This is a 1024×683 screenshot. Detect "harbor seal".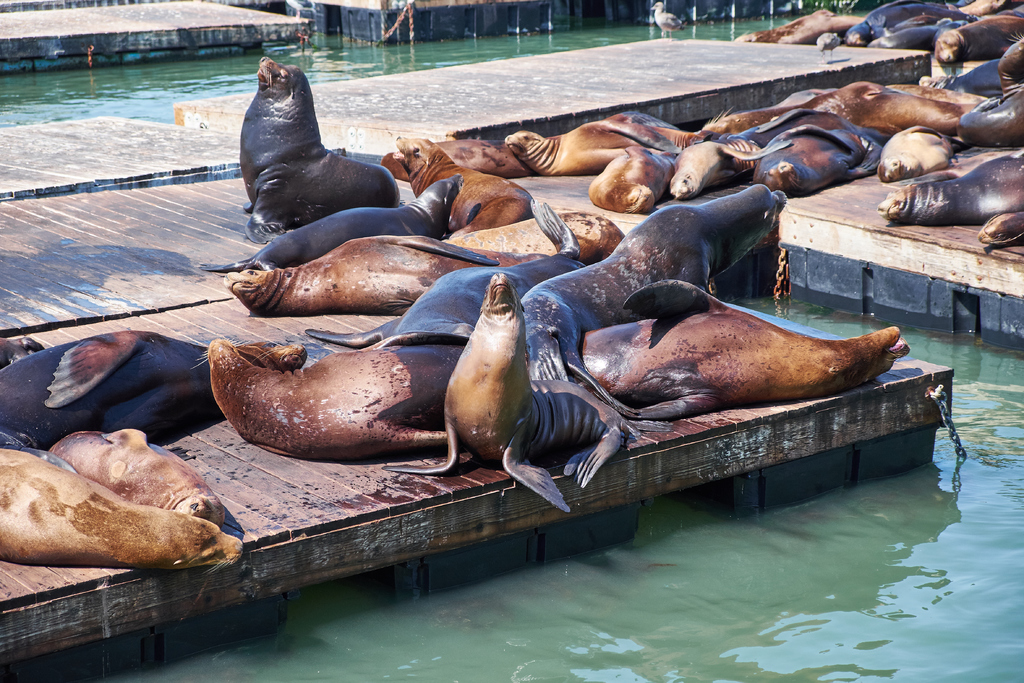
BBox(47, 427, 235, 528).
